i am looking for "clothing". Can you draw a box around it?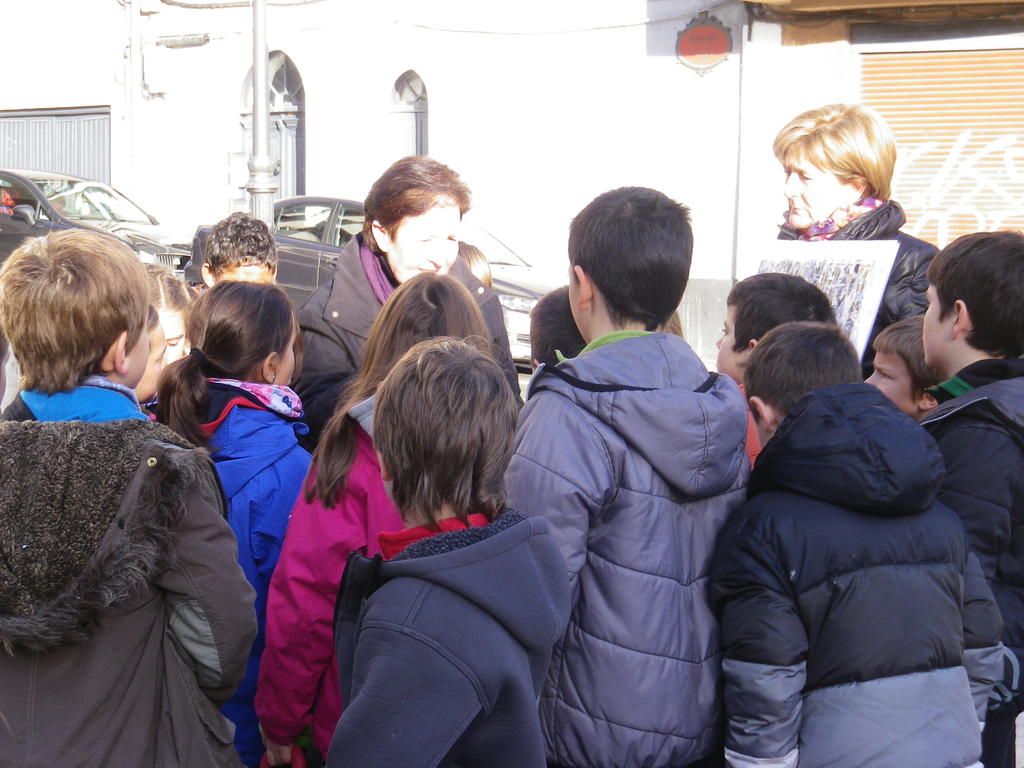
Sure, the bounding box is region(0, 337, 246, 759).
